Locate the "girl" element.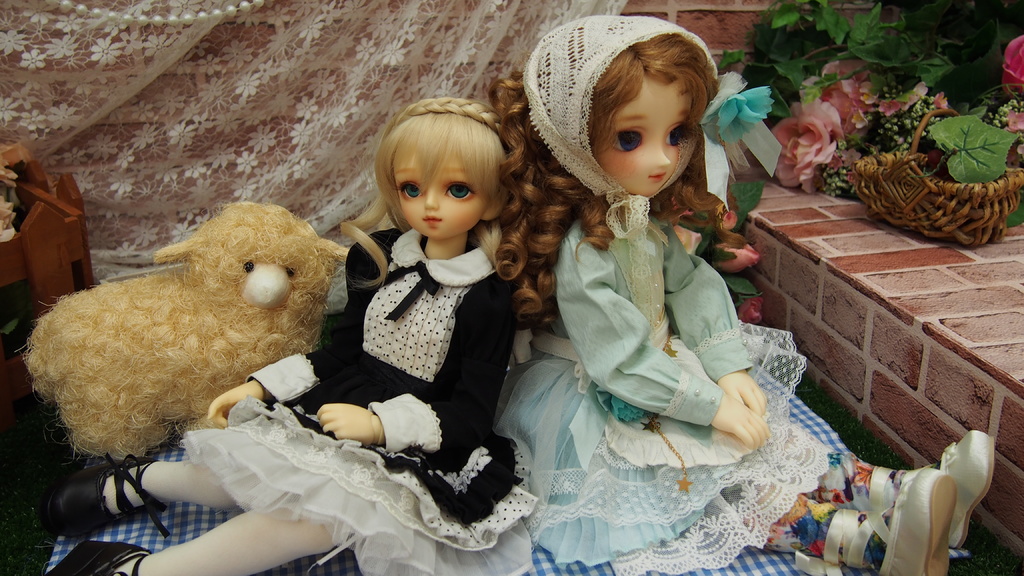
Element bbox: 51 94 513 573.
